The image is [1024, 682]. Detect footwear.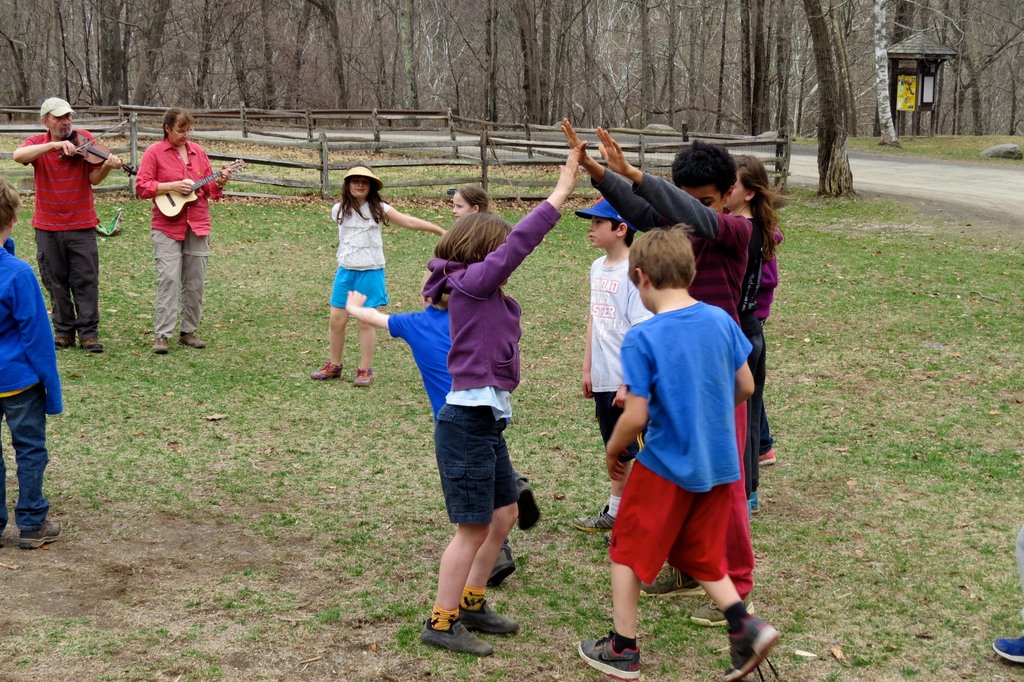
Detection: x1=992 y1=638 x2=1023 y2=665.
